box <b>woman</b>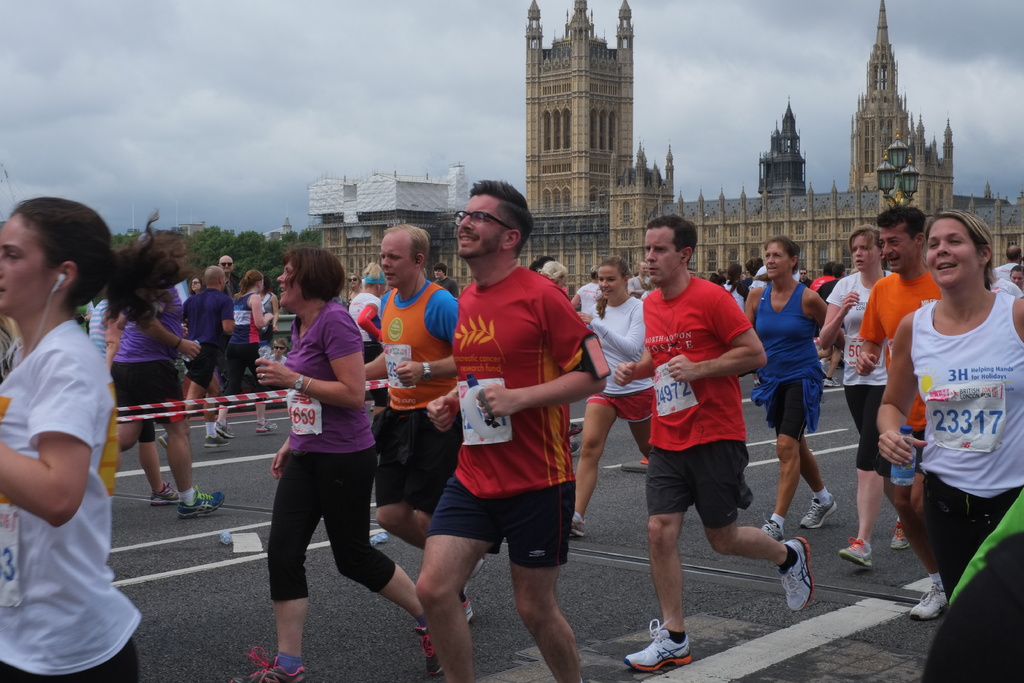
(left=102, top=223, right=221, bottom=518)
